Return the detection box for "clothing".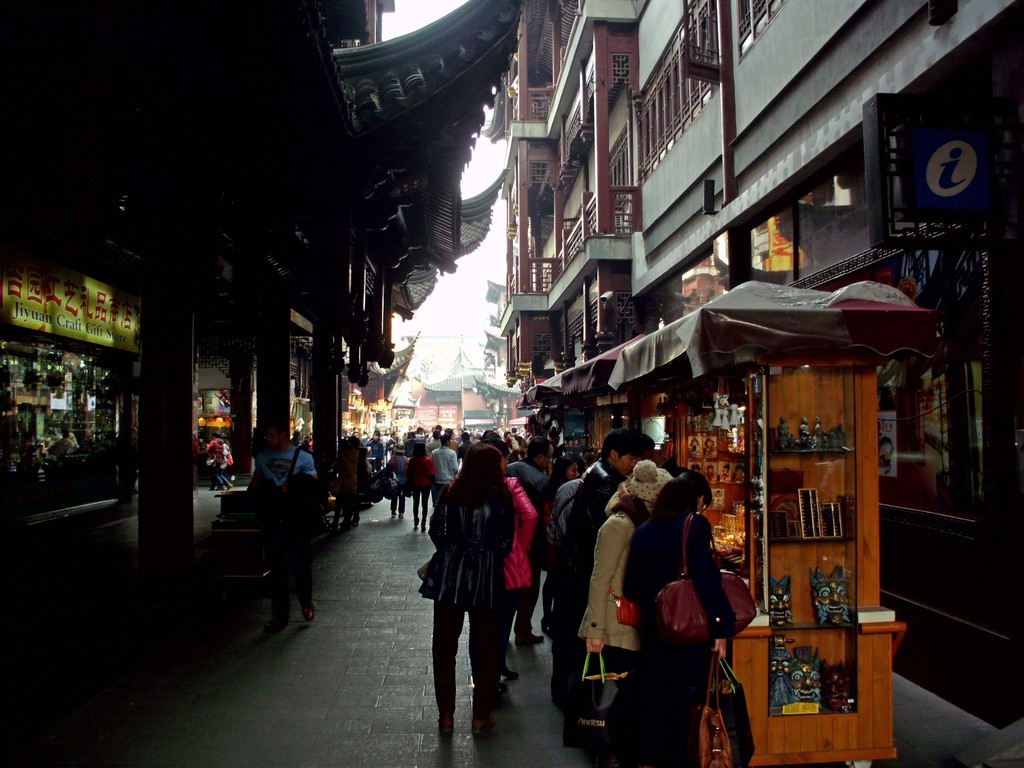
[left=412, top=474, right=514, bottom=730].
